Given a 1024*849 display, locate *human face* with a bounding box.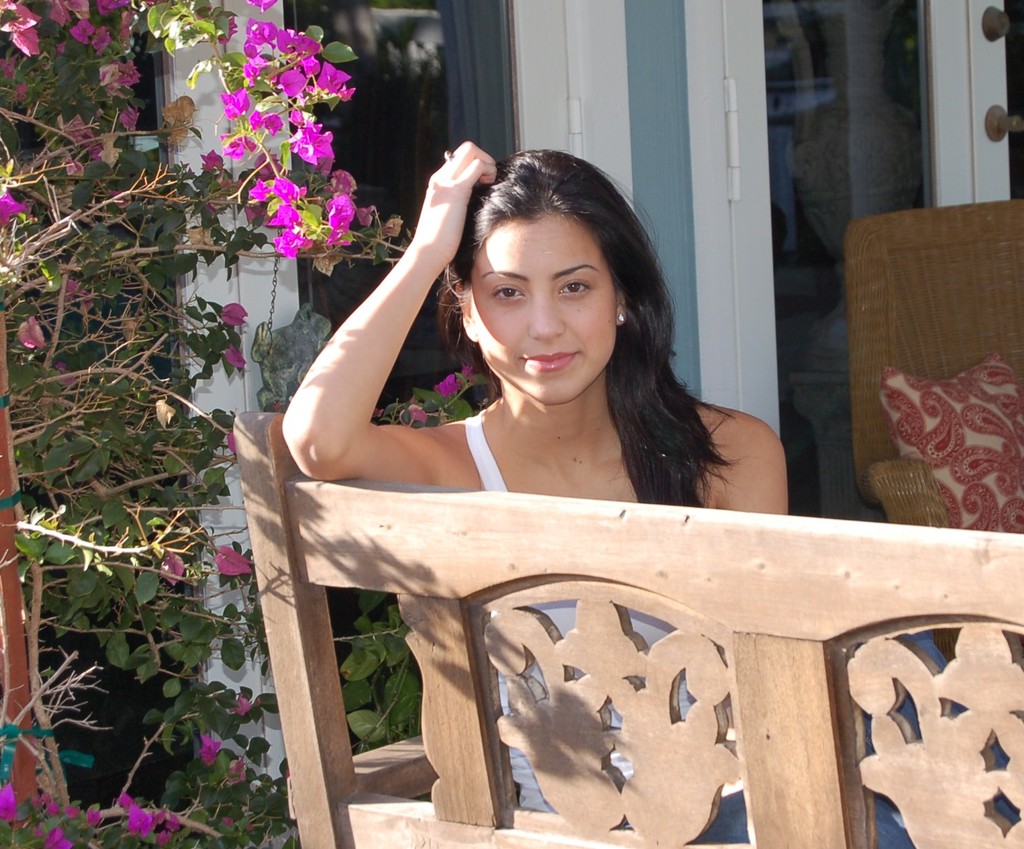
Located: 468/220/615/407.
